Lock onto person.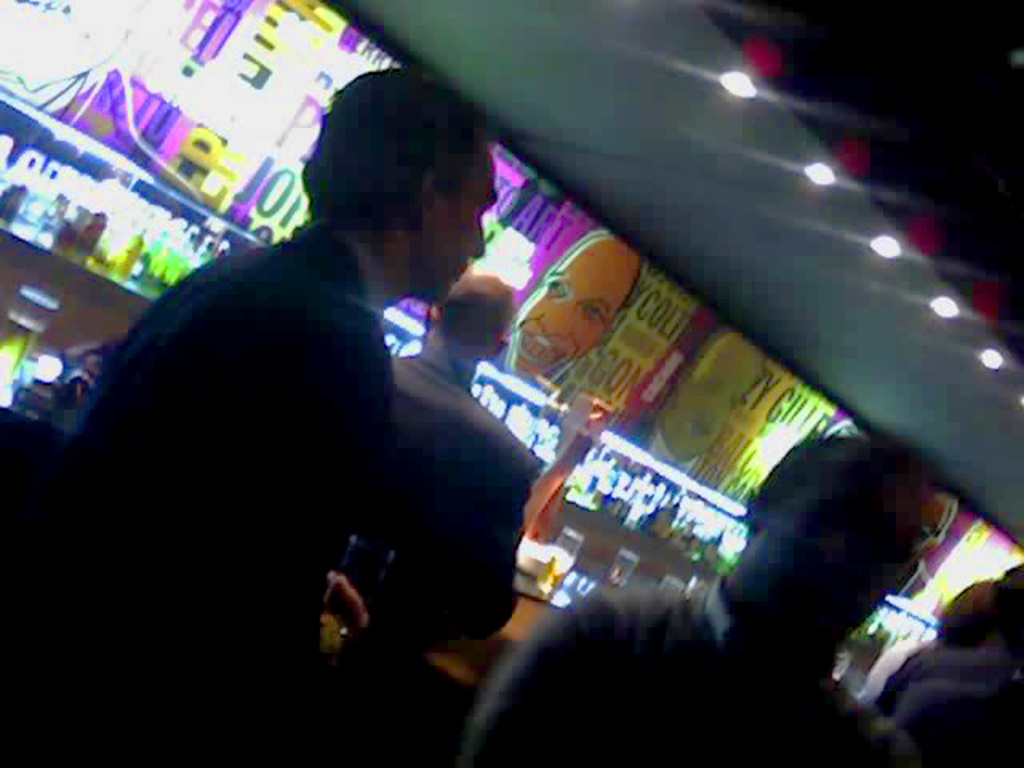
Locked: 459:442:939:766.
